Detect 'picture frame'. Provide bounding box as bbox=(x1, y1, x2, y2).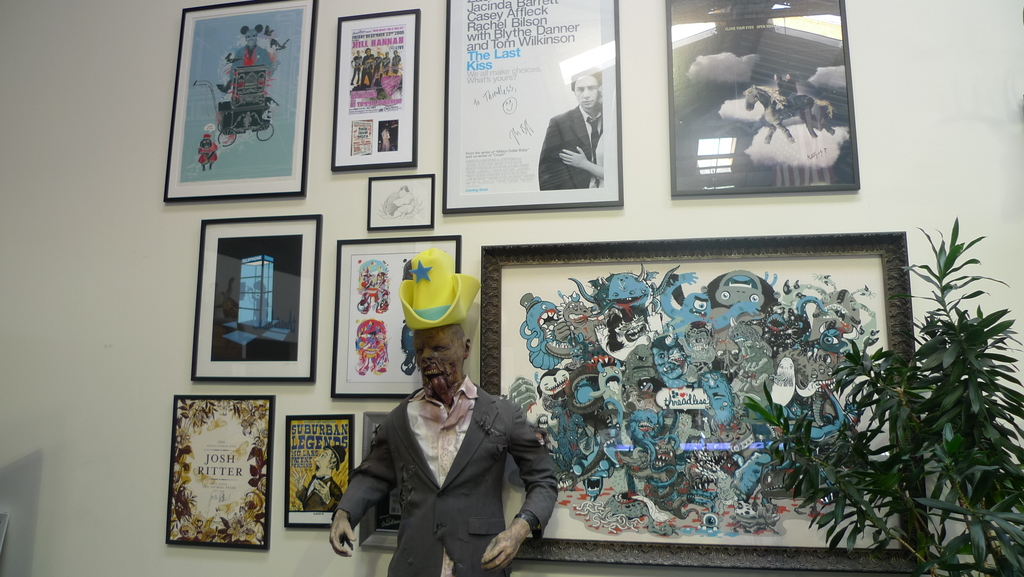
bbox=(440, 0, 624, 215).
